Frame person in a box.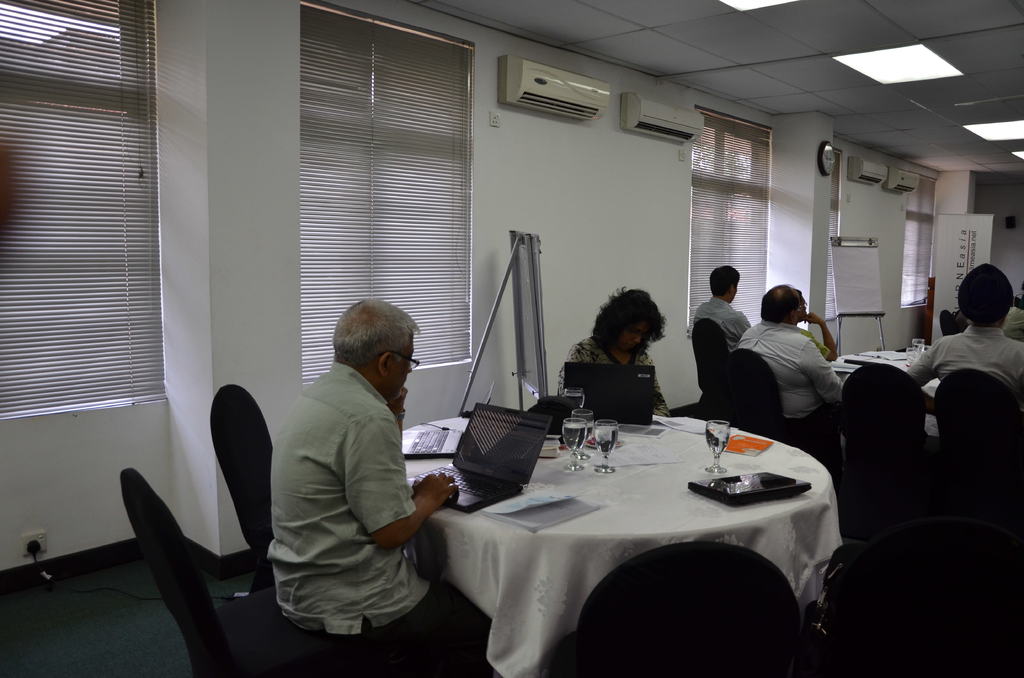
bbox(253, 278, 452, 661).
